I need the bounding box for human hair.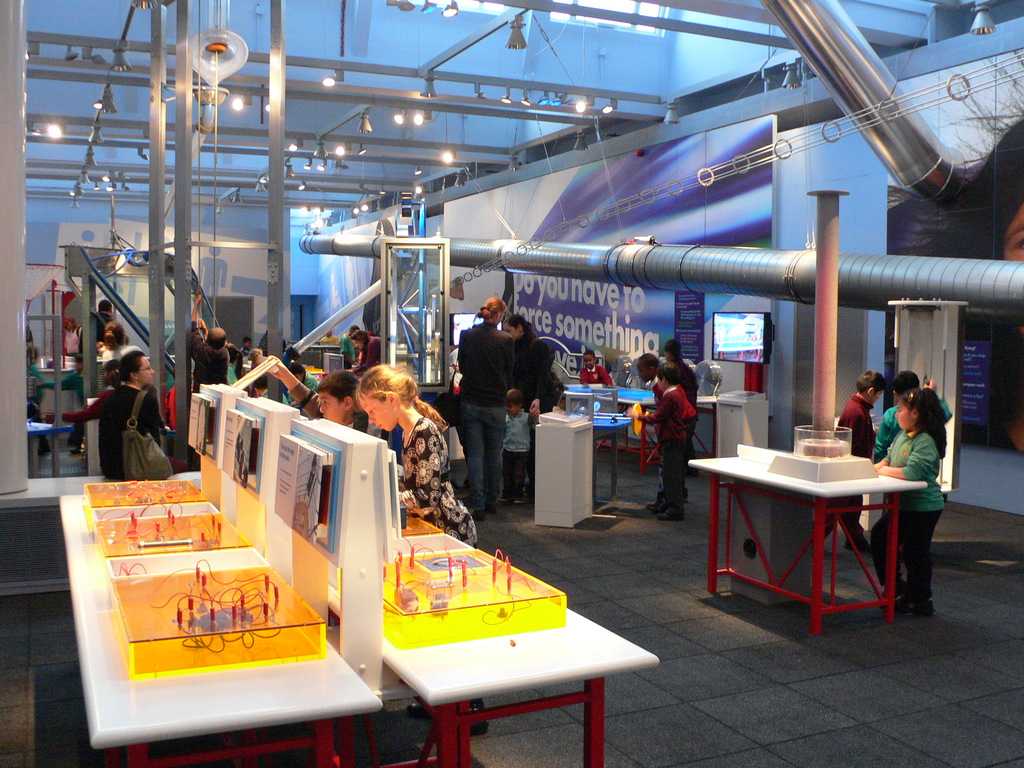
Here it is: {"x1": 316, "y1": 371, "x2": 361, "y2": 405}.
